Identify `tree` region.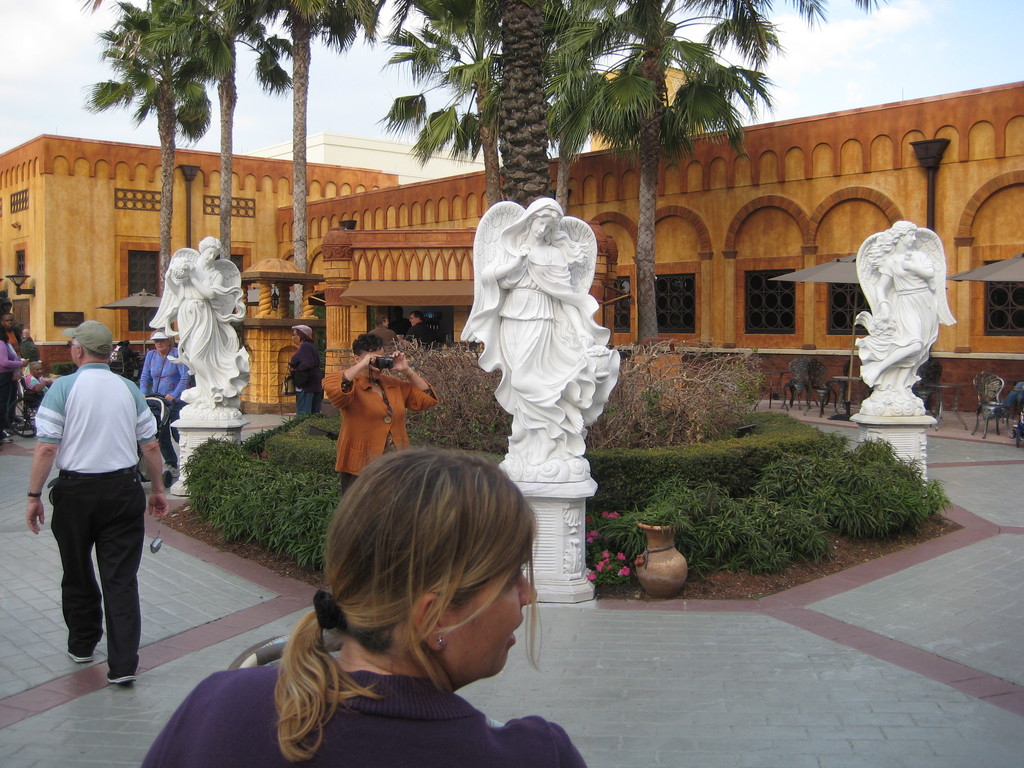
Region: select_region(70, 0, 186, 6).
